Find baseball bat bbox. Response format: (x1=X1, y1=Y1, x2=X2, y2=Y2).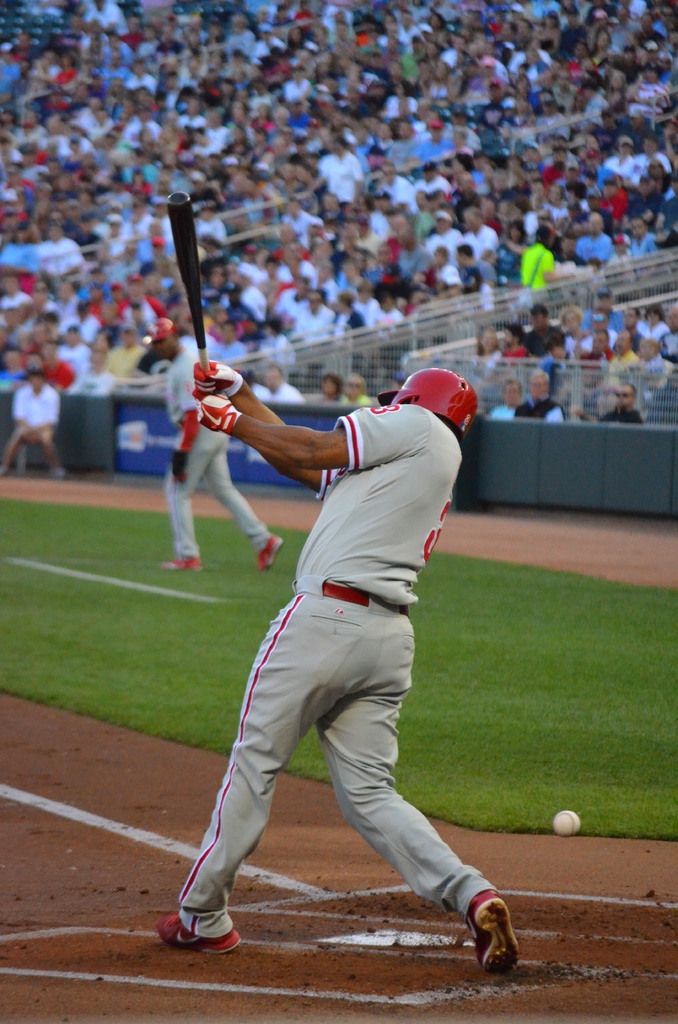
(x1=163, y1=189, x2=211, y2=370).
